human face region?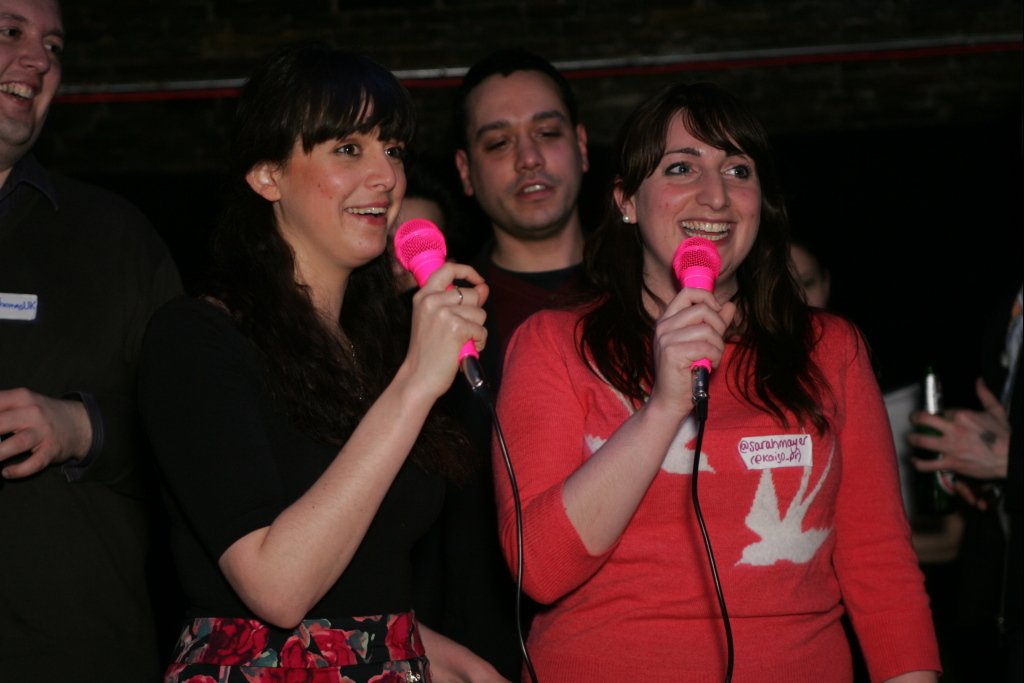
detection(0, 0, 64, 162)
